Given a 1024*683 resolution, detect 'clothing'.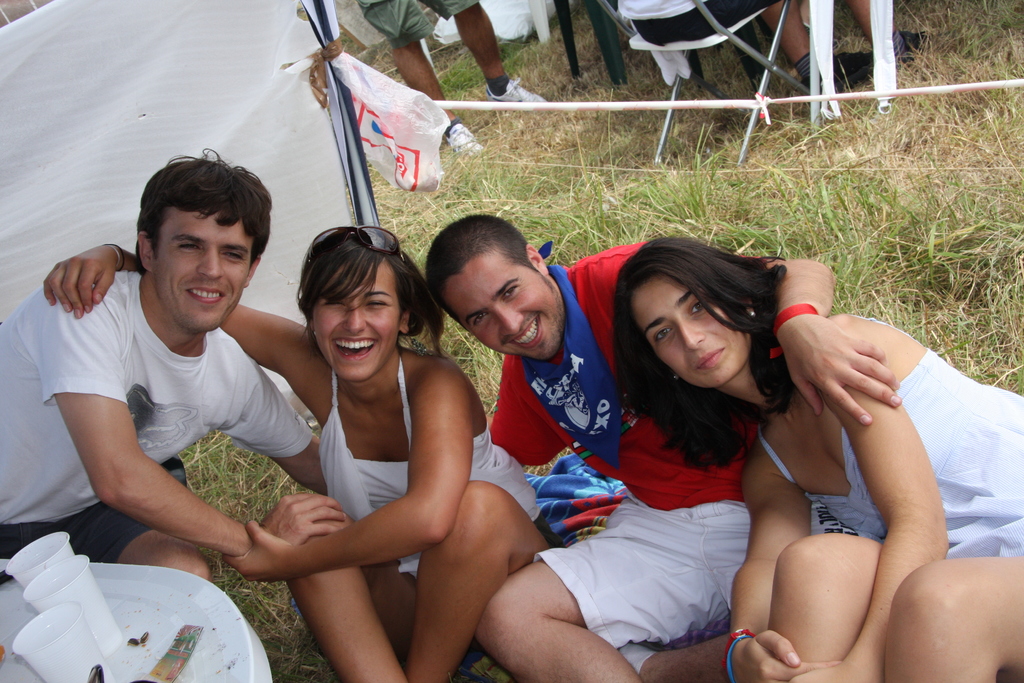
[x1=484, y1=241, x2=762, y2=650].
